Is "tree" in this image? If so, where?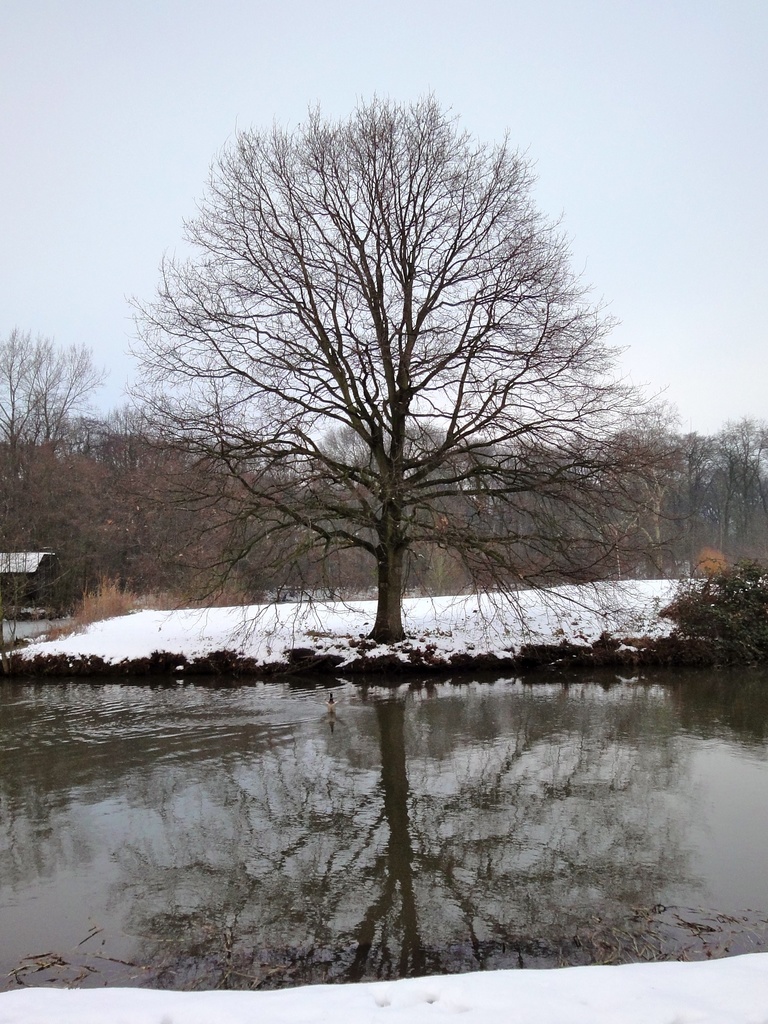
Yes, at <region>652, 428, 767, 574</region>.
